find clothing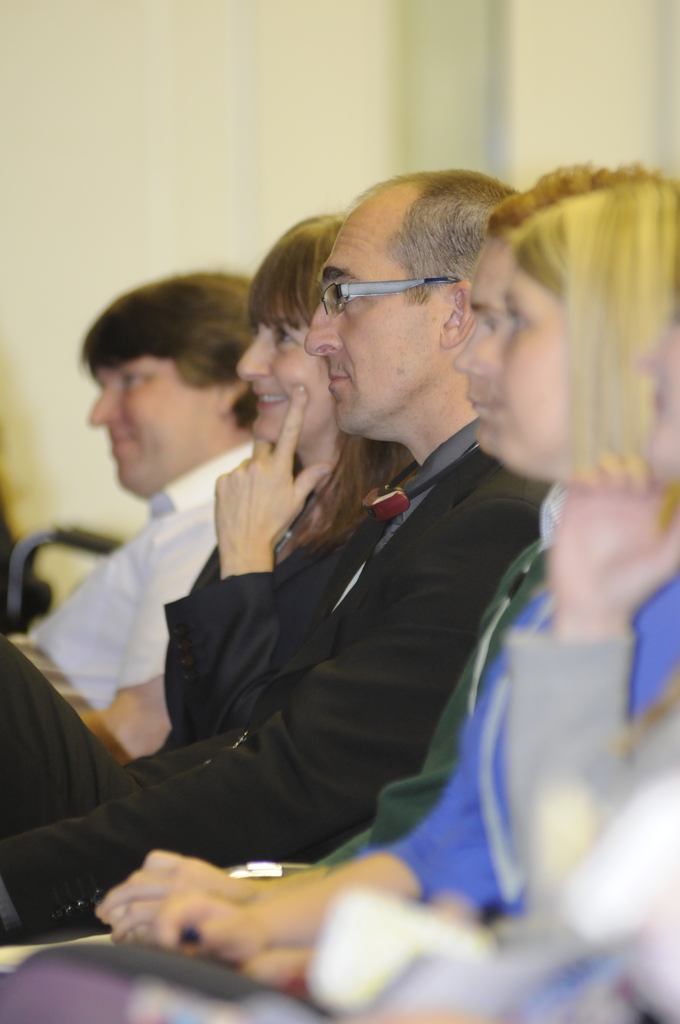
l=20, t=570, r=679, b=1000
